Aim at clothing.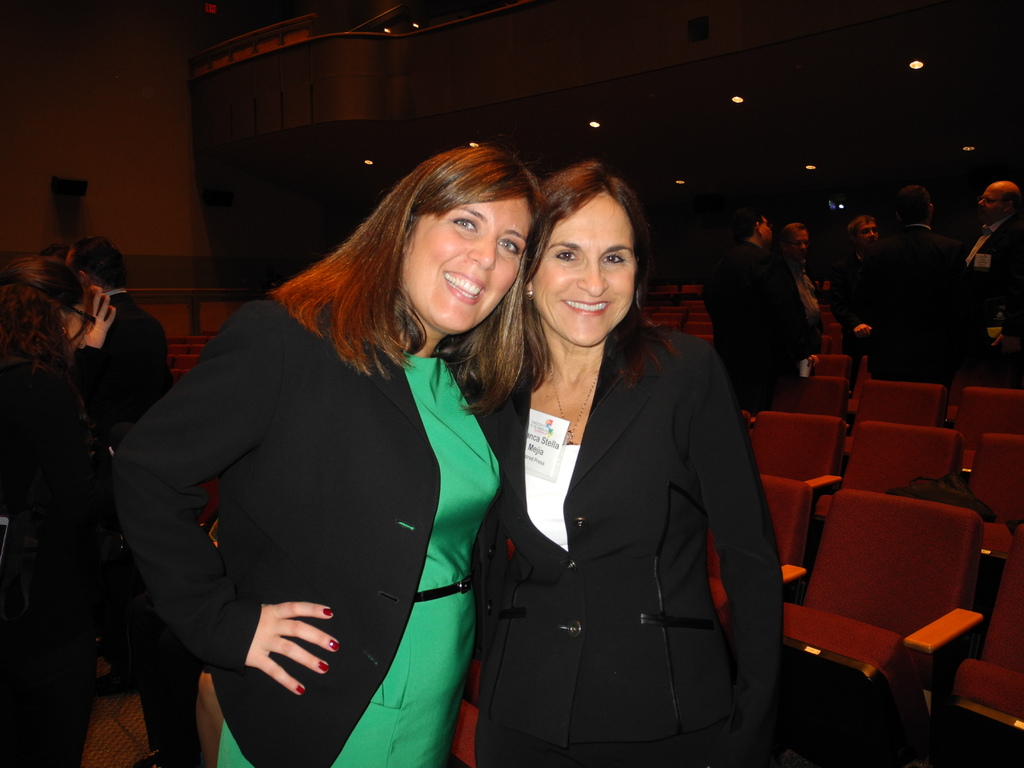
Aimed at [left=950, top=218, right=1023, bottom=335].
